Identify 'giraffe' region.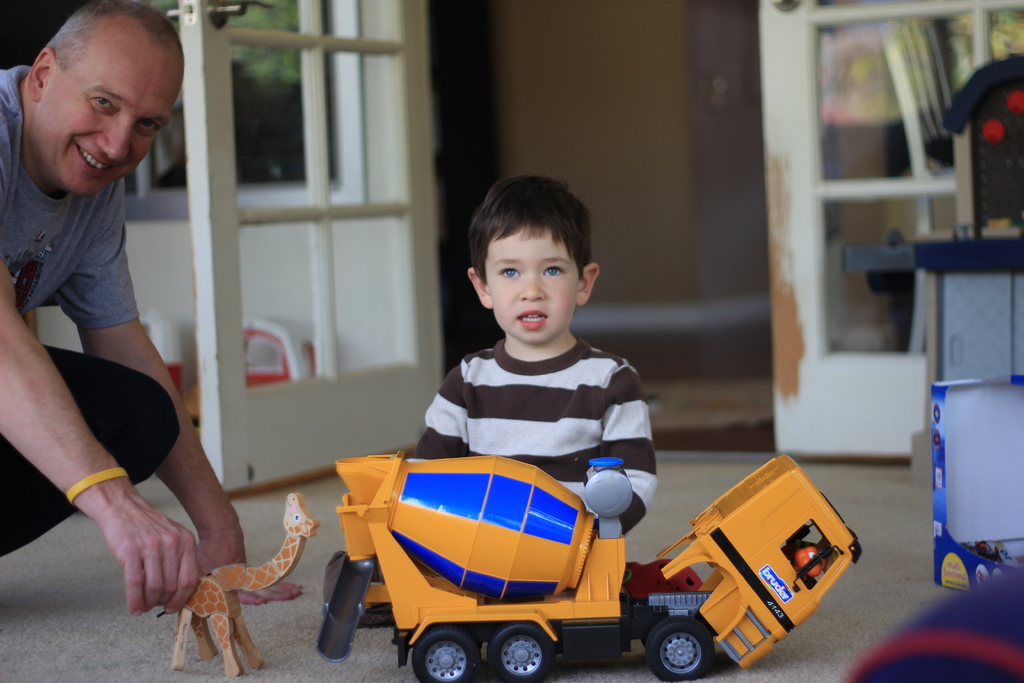
Region: <box>147,507,322,635</box>.
